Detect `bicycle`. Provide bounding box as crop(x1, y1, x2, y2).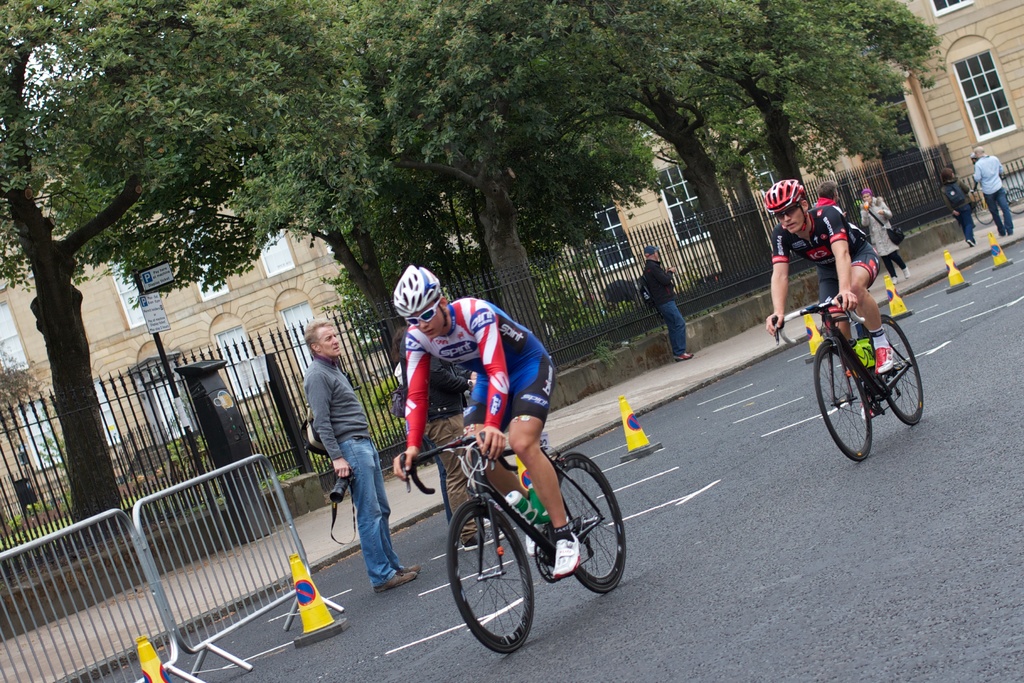
crop(972, 178, 1023, 226).
